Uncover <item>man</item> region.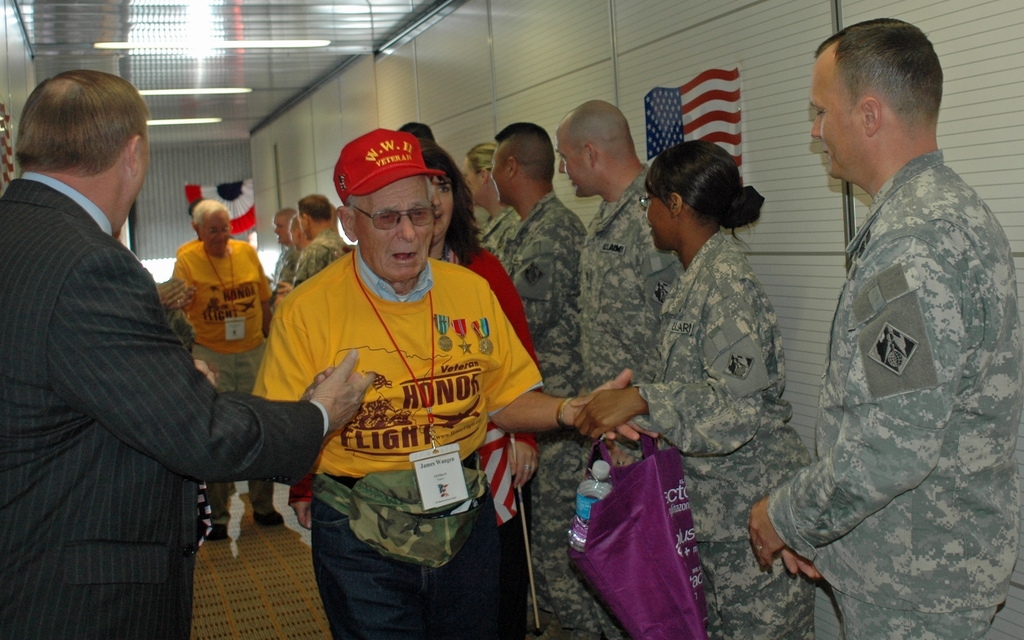
Uncovered: BBox(456, 119, 593, 639).
